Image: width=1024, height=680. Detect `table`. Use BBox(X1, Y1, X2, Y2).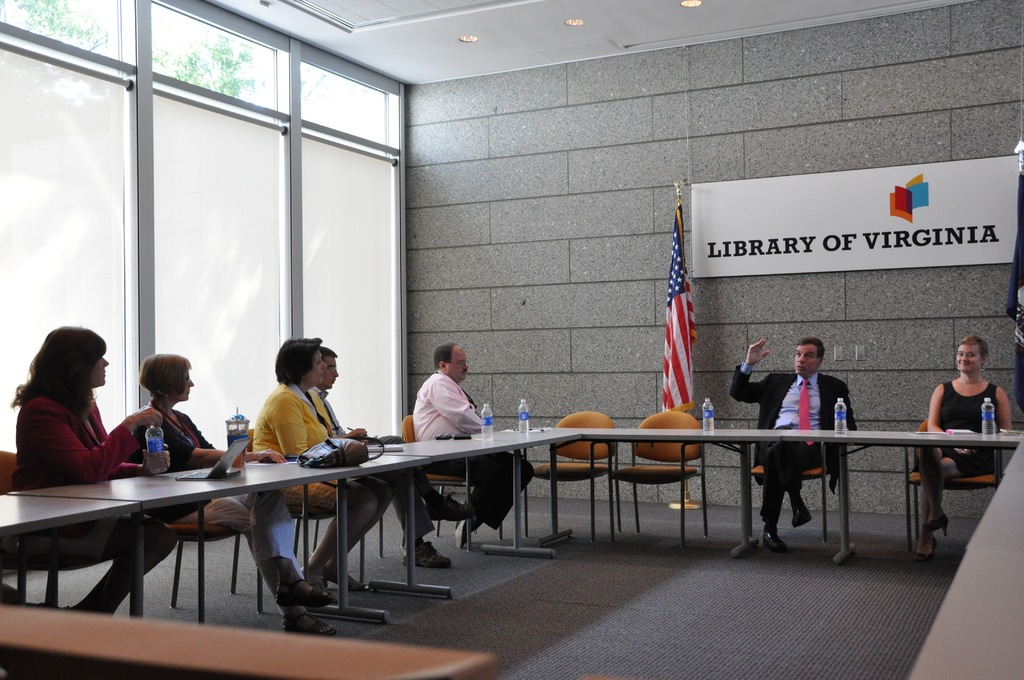
BBox(906, 435, 1023, 679).
